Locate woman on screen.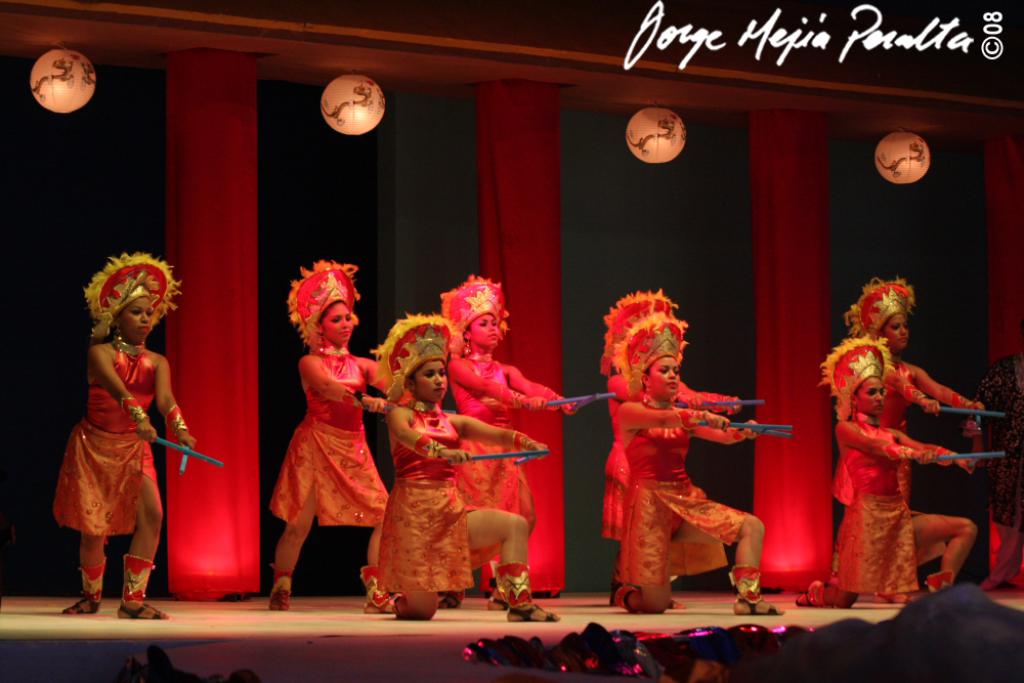
On screen at pyautogui.locateOnScreen(49, 231, 196, 608).
